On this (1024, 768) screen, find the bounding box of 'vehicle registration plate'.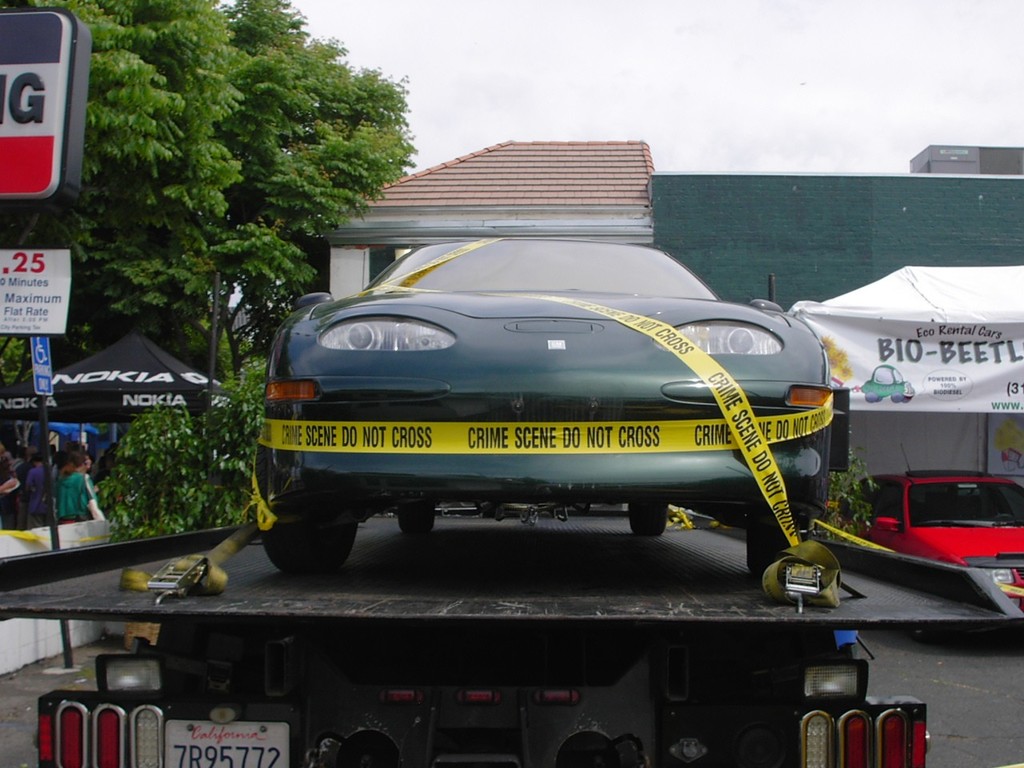
Bounding box: box=[162, 715, 287, 764].
